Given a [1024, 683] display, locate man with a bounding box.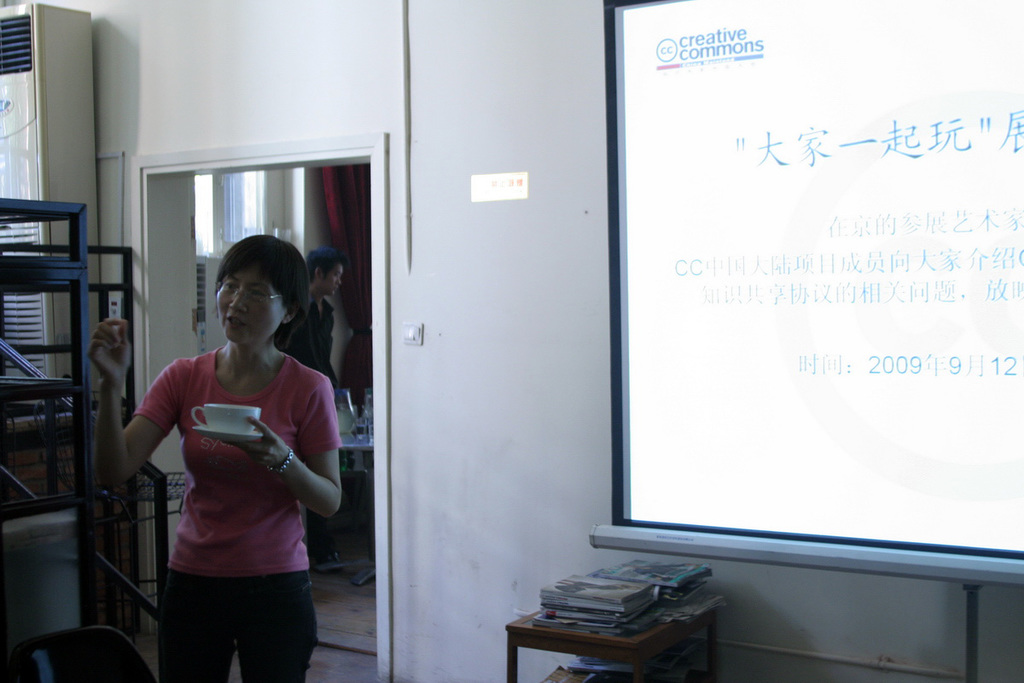
Located: [286, 252, 335, 388].
